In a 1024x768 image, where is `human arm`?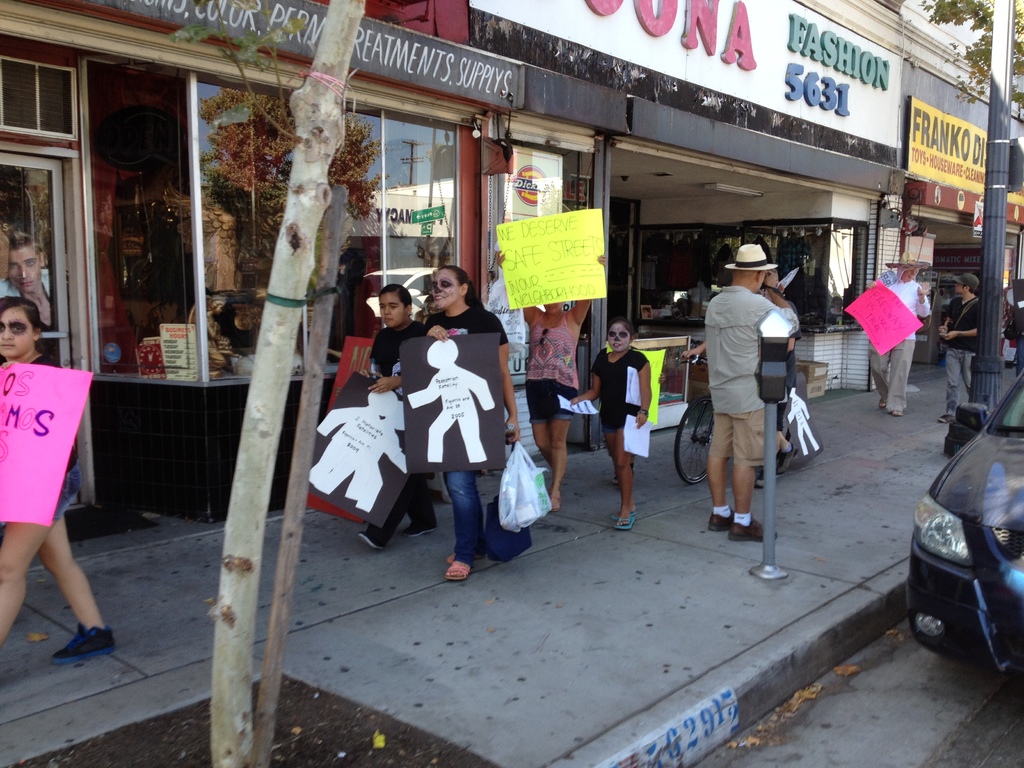
<bbox>369, 366, 404, 397</bbox>.
